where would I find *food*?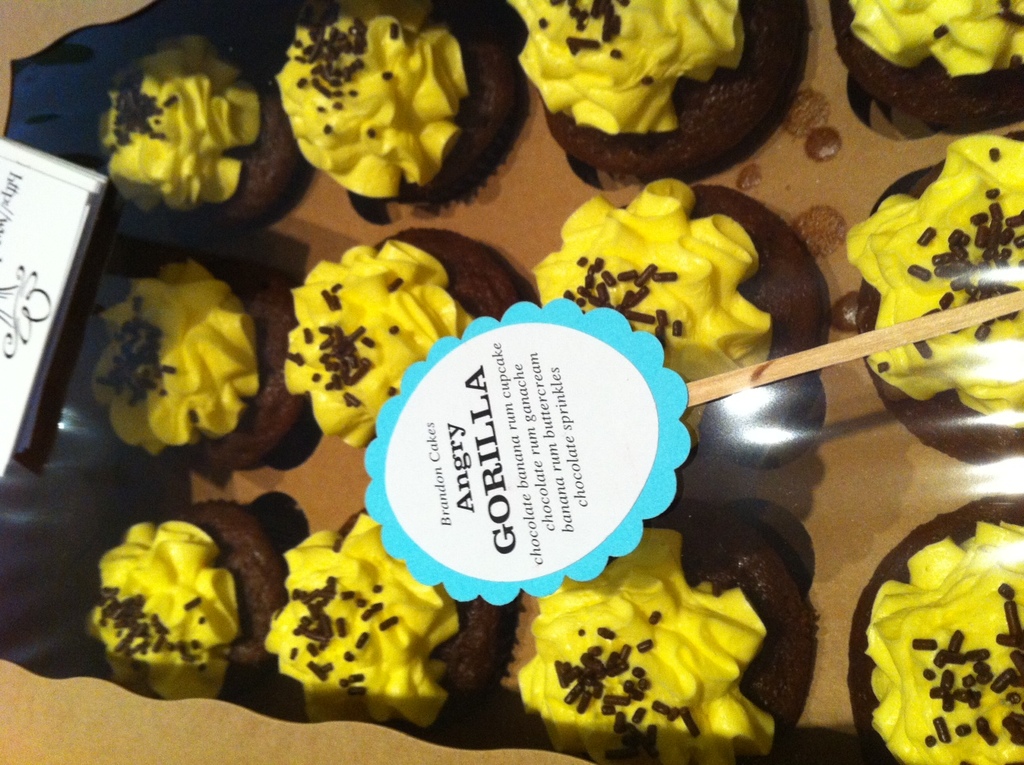
At bbox=(685, 182, 826, 430).
